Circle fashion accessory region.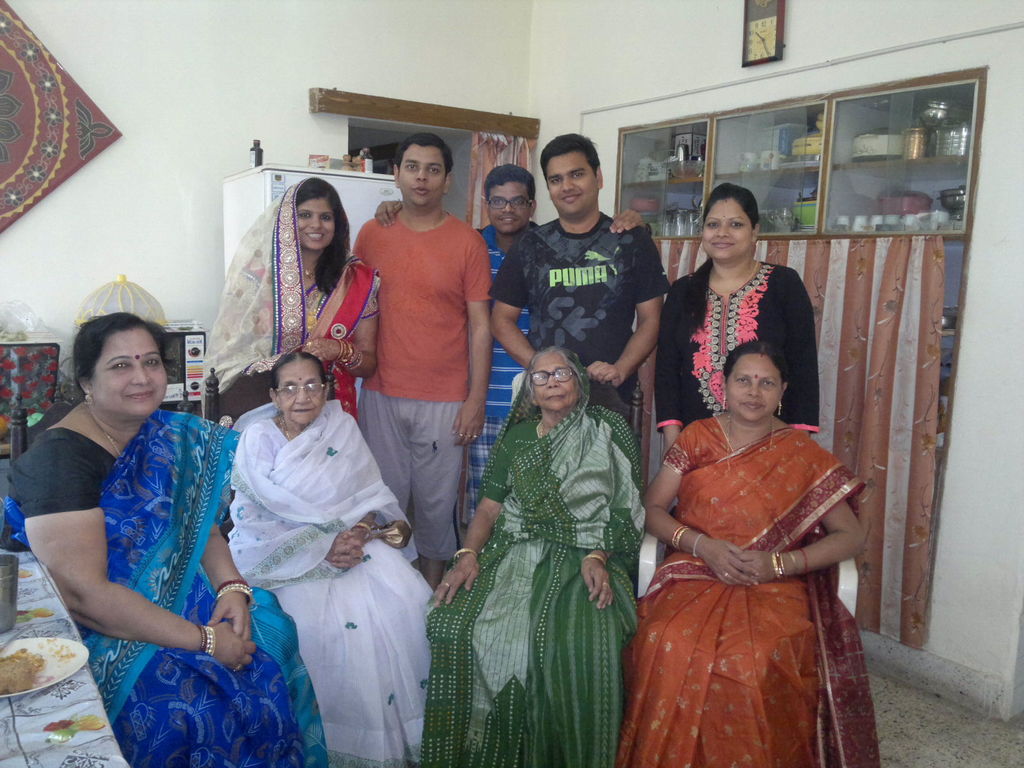
Region: [671, 523, 688, 552].
